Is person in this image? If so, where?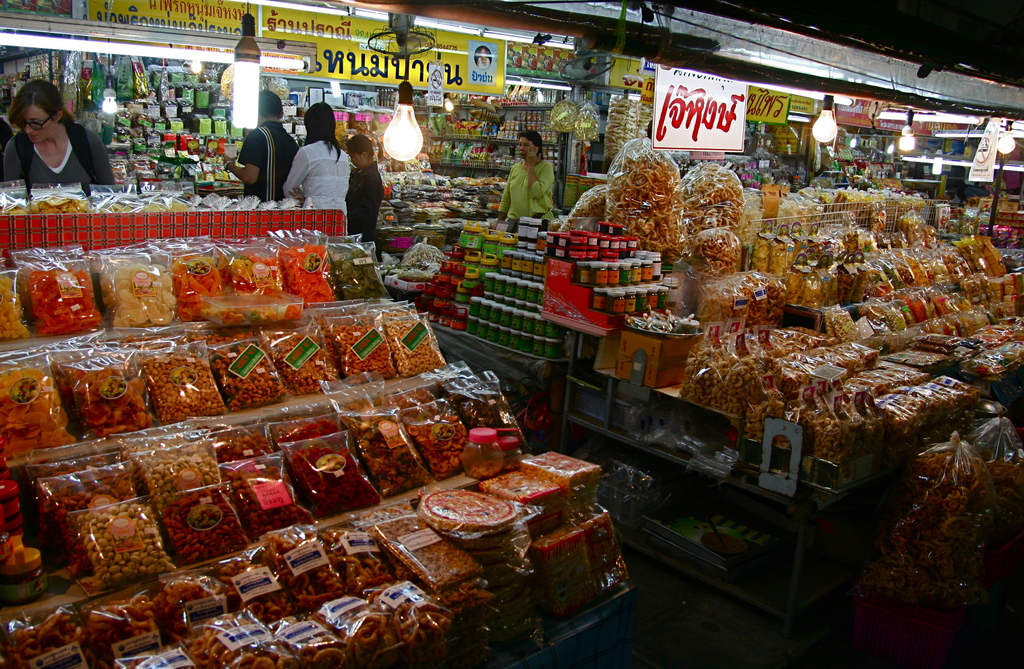
Yes, at <box>3,79,114,184</box>.
